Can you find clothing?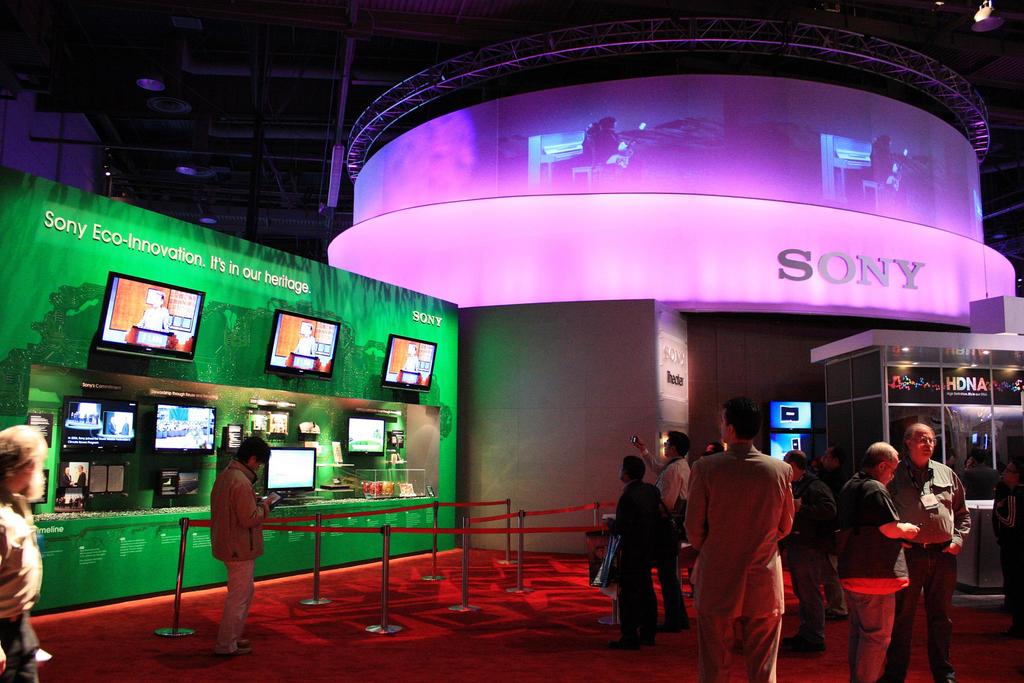
Yes, bounding box: 792, 467, 834, 645.
